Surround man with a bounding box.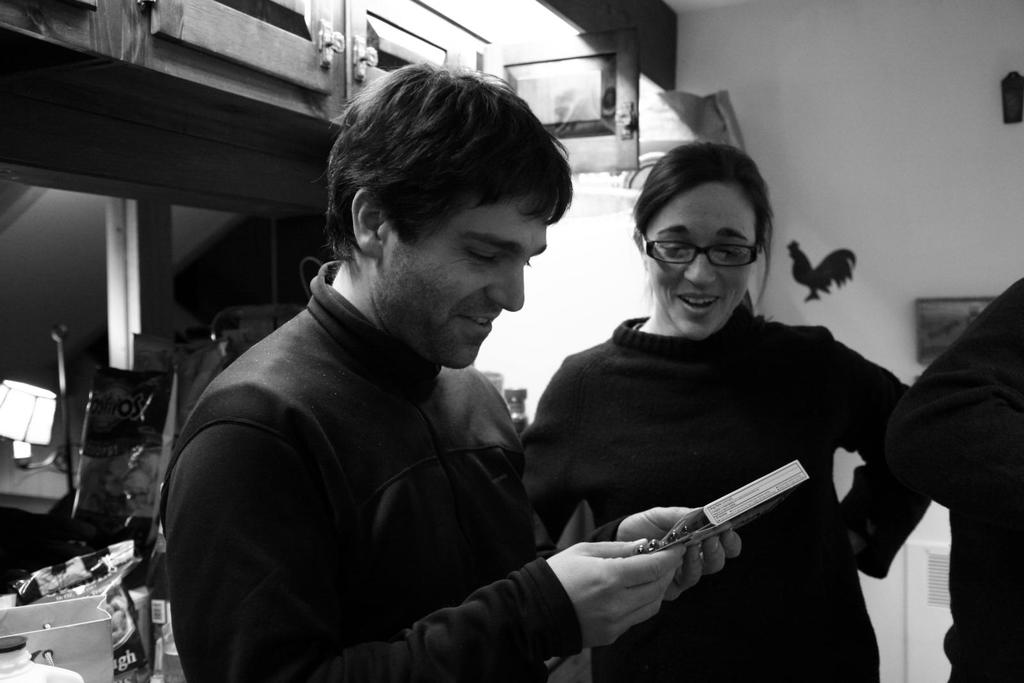
{"x1": 159, "y1": 92, "x2": 698, "y2": 667}.
